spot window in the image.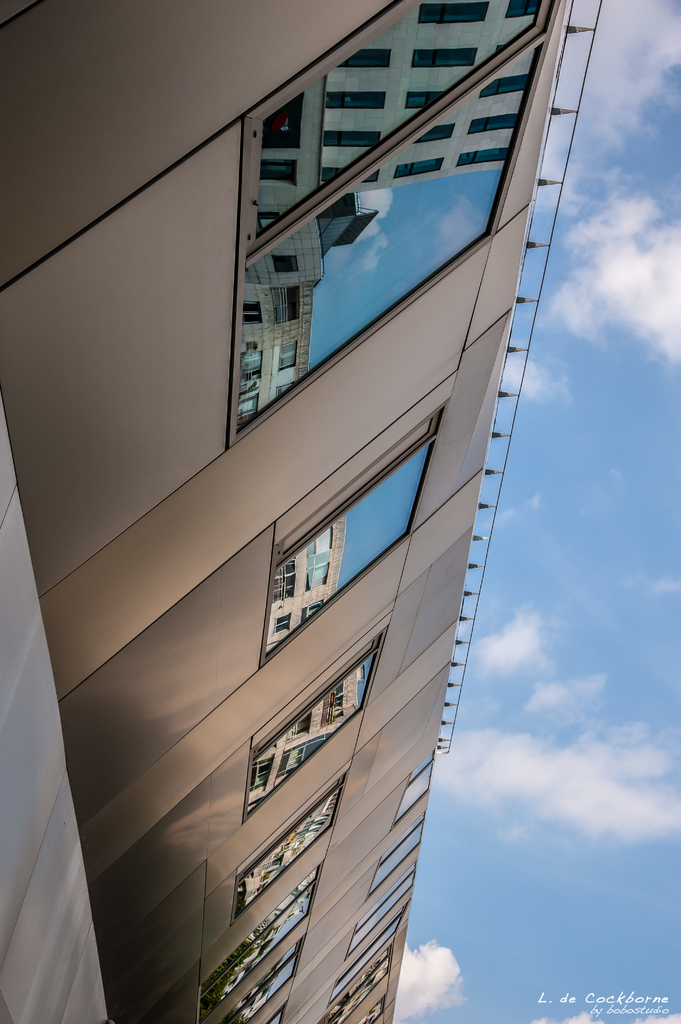
window found at [420,3,486,22].
